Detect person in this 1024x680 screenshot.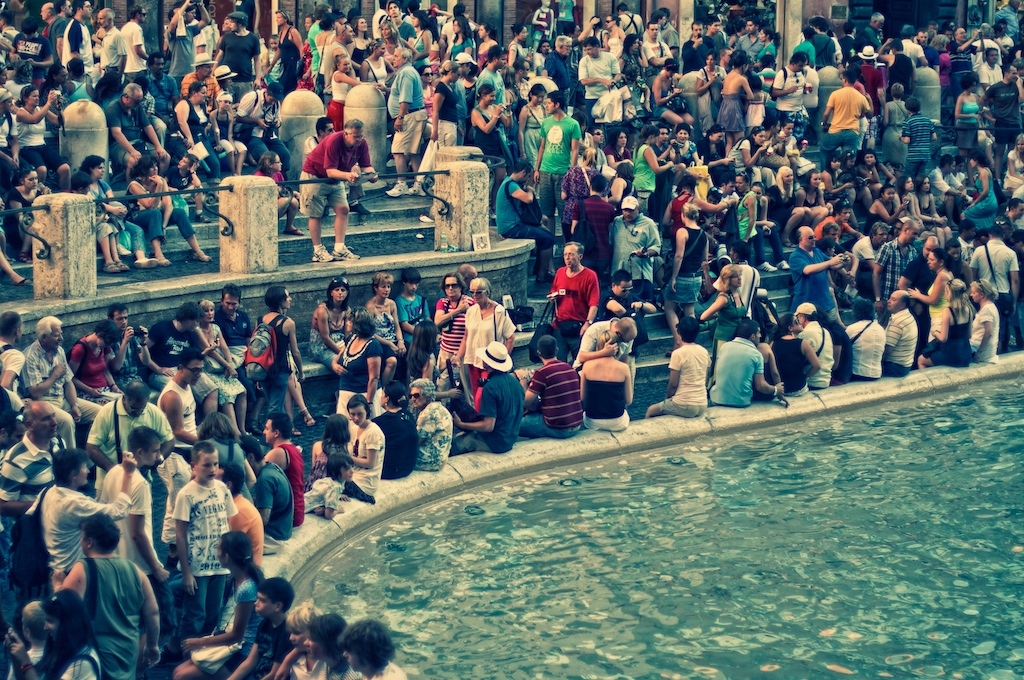
Detection: (409,8,432,59).
